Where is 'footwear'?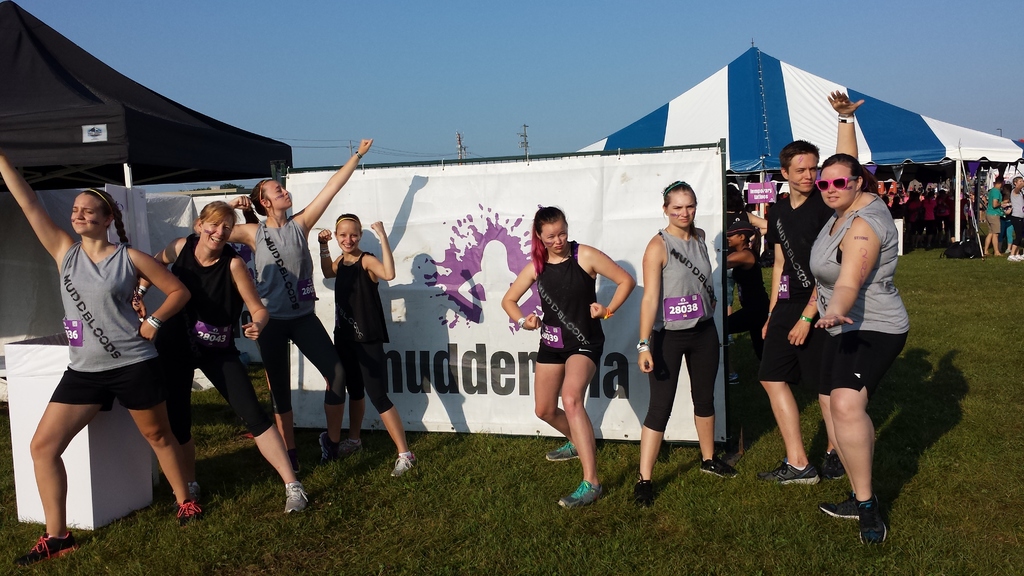
<box>12,529,79,566</box>.
